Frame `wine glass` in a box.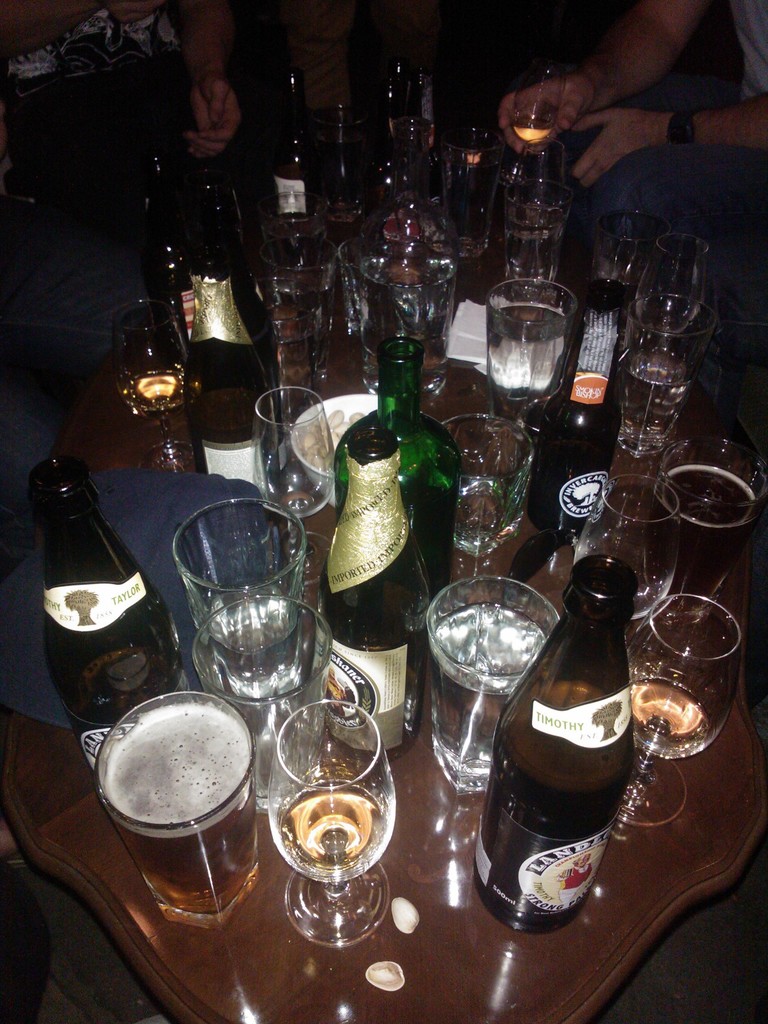
bbox=(115, 297, 191, 470).
